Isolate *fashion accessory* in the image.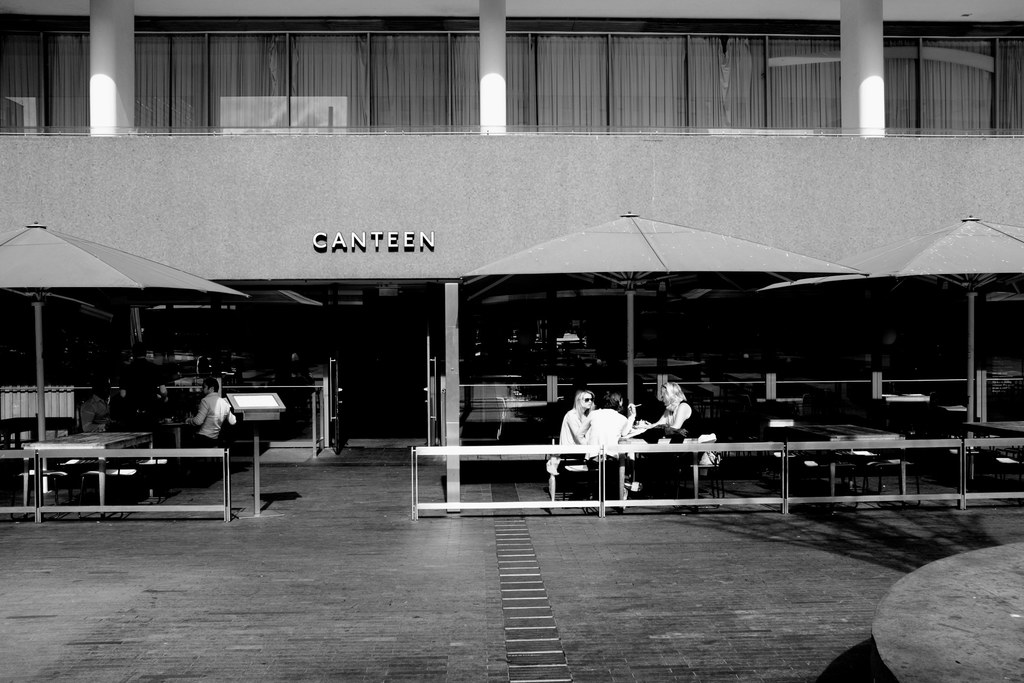
Isolated region: crop(698, 450, 723, 467).
